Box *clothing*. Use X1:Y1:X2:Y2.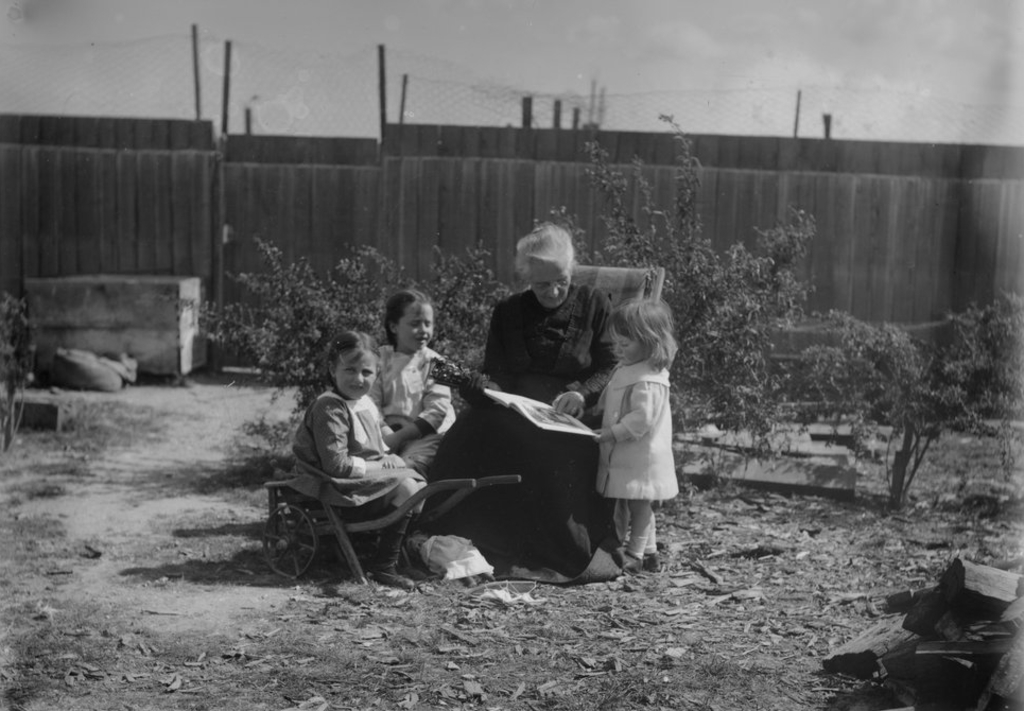
416:282:620:575.
